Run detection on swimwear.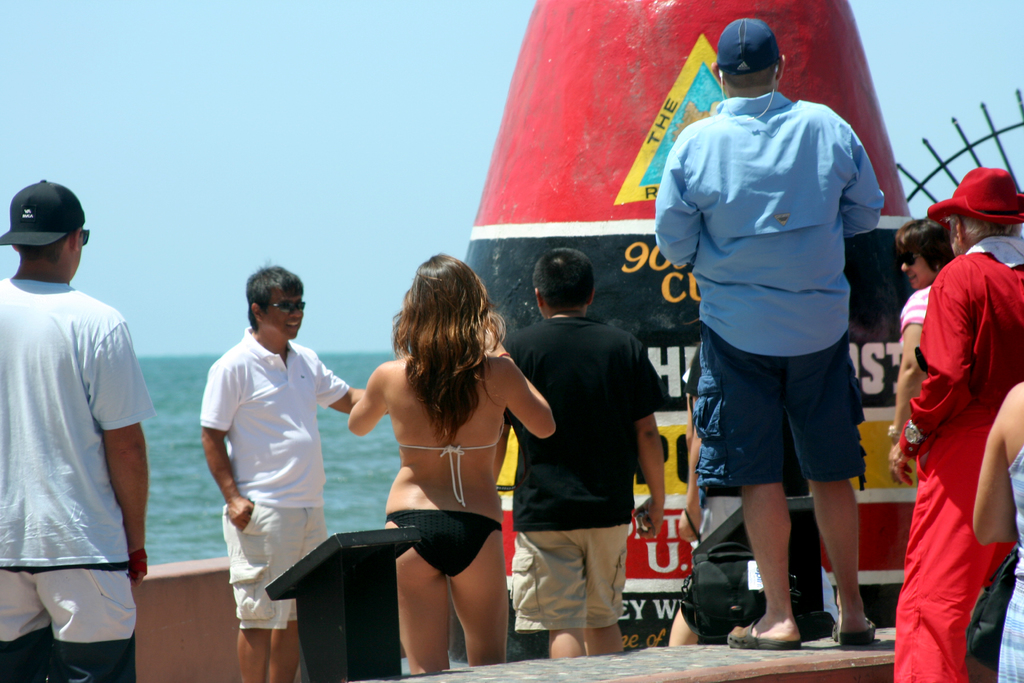
Result: BBox(384, 516, 500, 575).
